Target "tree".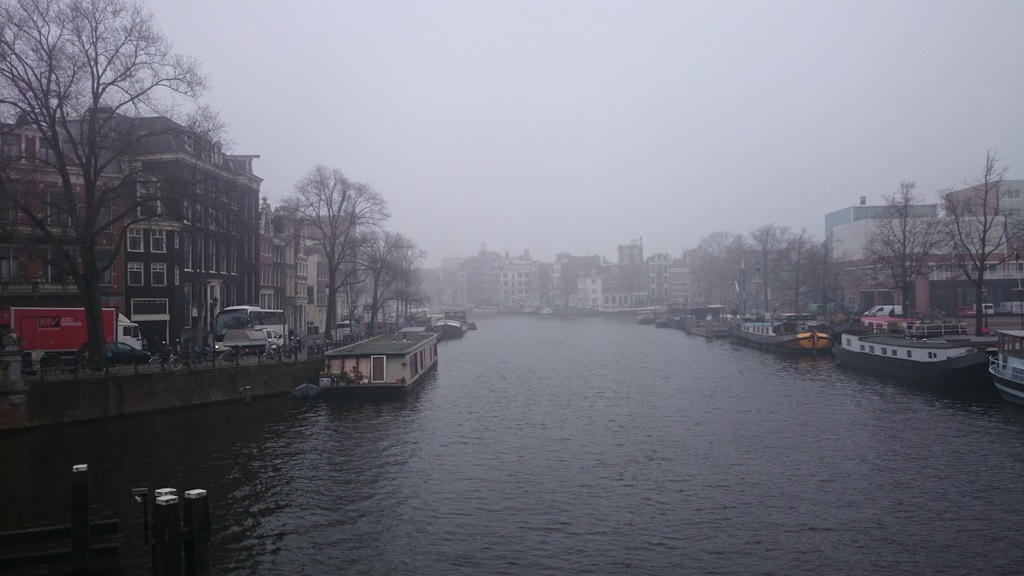
Target region: rect(360, 225, 425, 317).
